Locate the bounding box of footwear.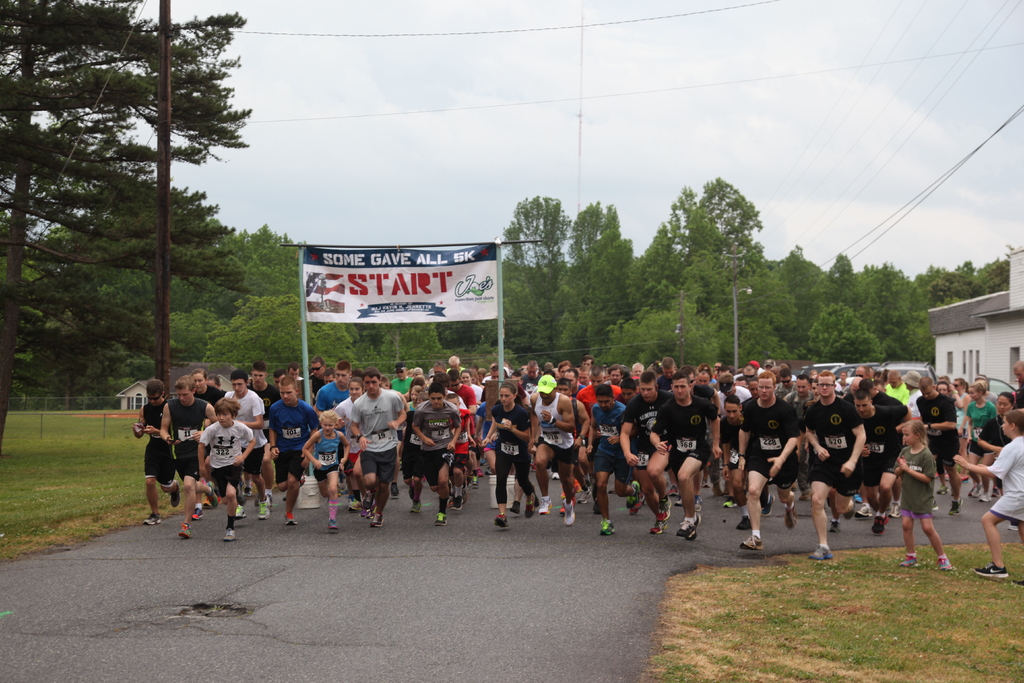
Bounding box: 389:483:400:499.
